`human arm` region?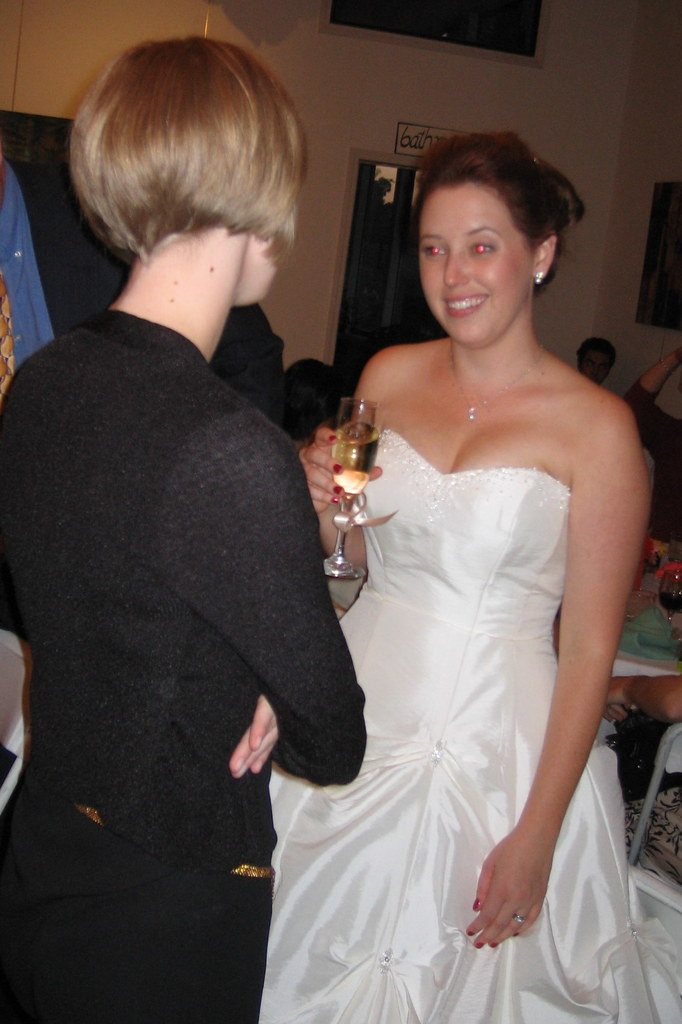
BBox(183, 461, 365, 781)
